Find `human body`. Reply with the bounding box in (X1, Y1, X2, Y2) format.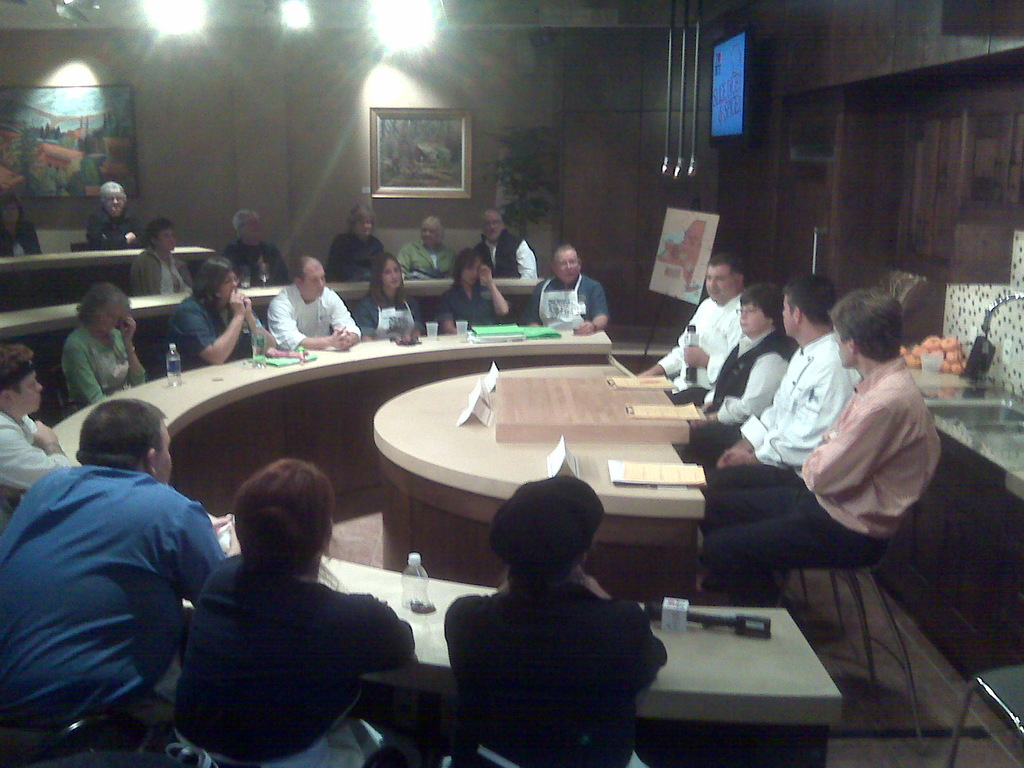
(133, 213, 193, 305).
